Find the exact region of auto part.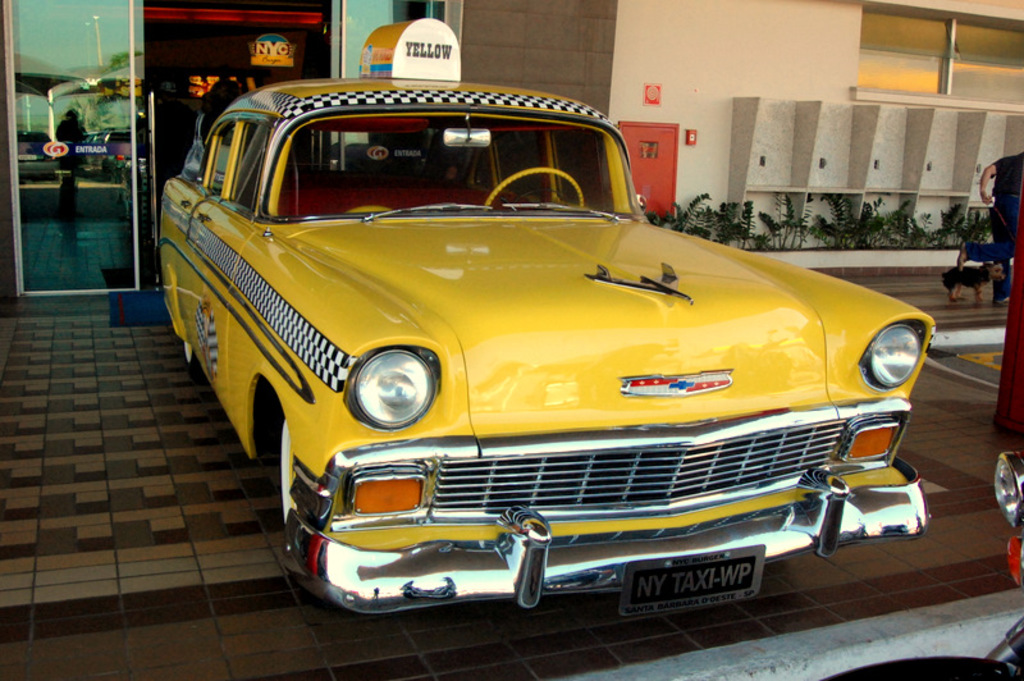
Exact region: box(997, 453, 1023, 539).
